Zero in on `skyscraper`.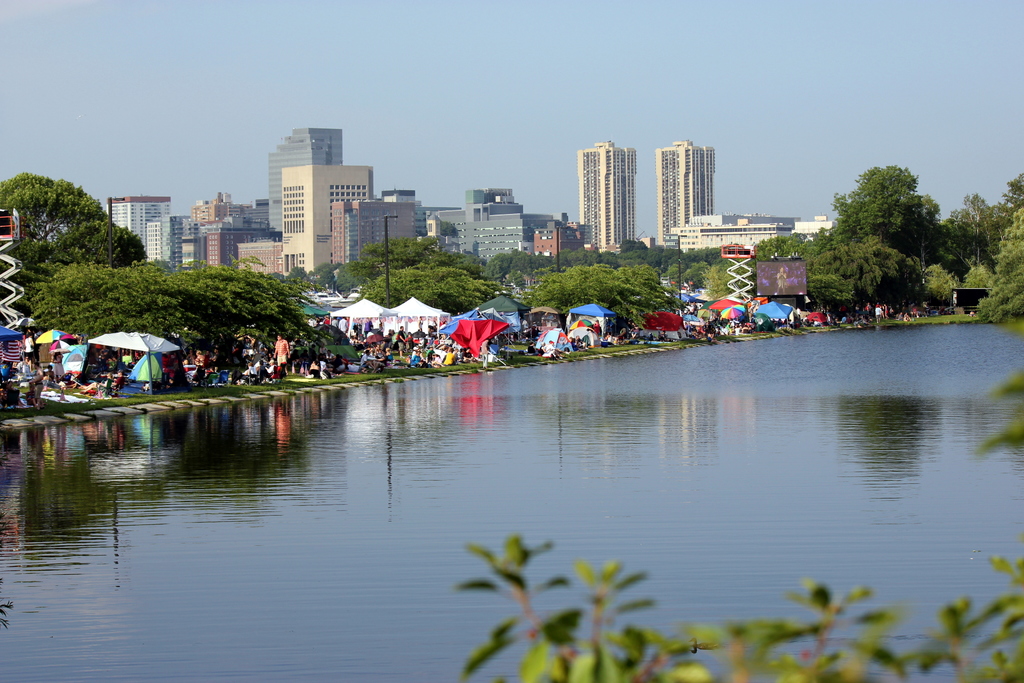
Zeroed in: [x1=659, y1=142, x2=717, y2=241].
